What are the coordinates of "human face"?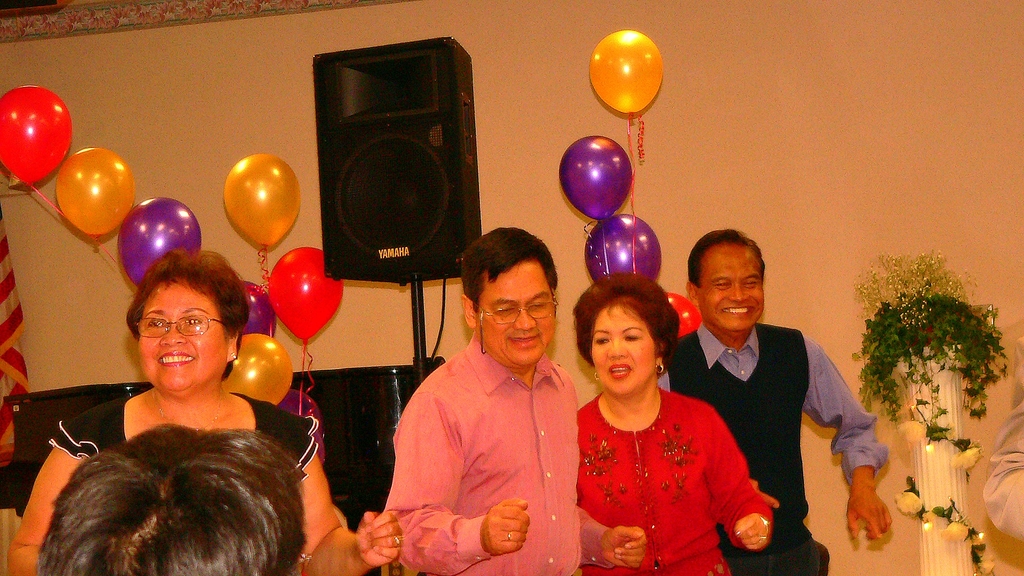
detection(476, 268, 552, 365).
